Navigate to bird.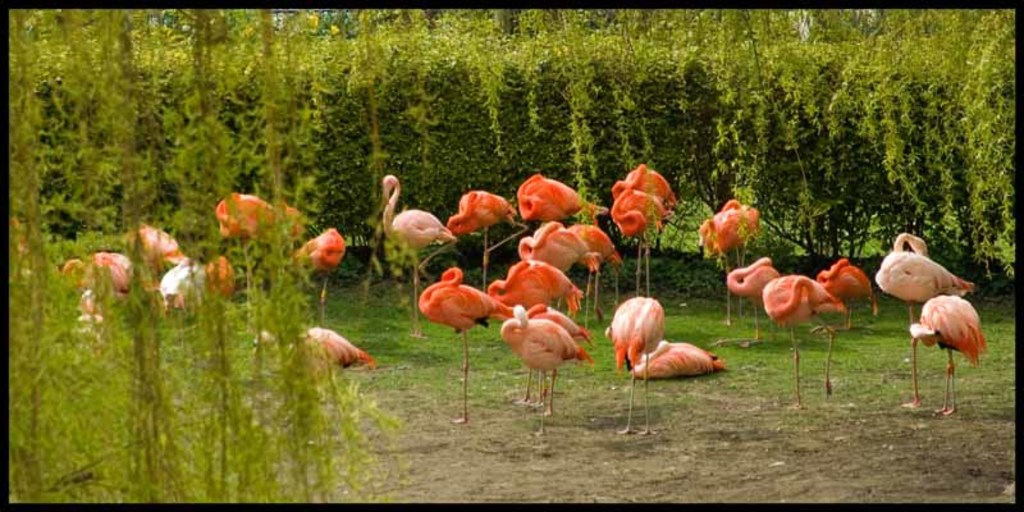
Navigation target: locate(517, 218, 627, 297).
